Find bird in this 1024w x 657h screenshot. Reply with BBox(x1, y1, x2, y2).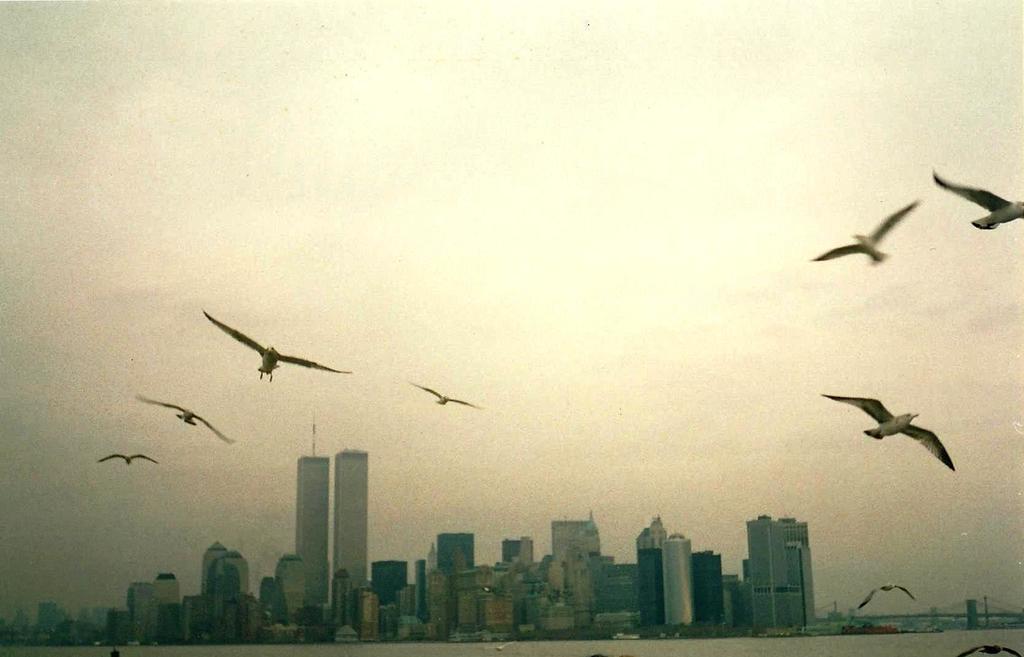
BBox(835, 393, 964, 478).
